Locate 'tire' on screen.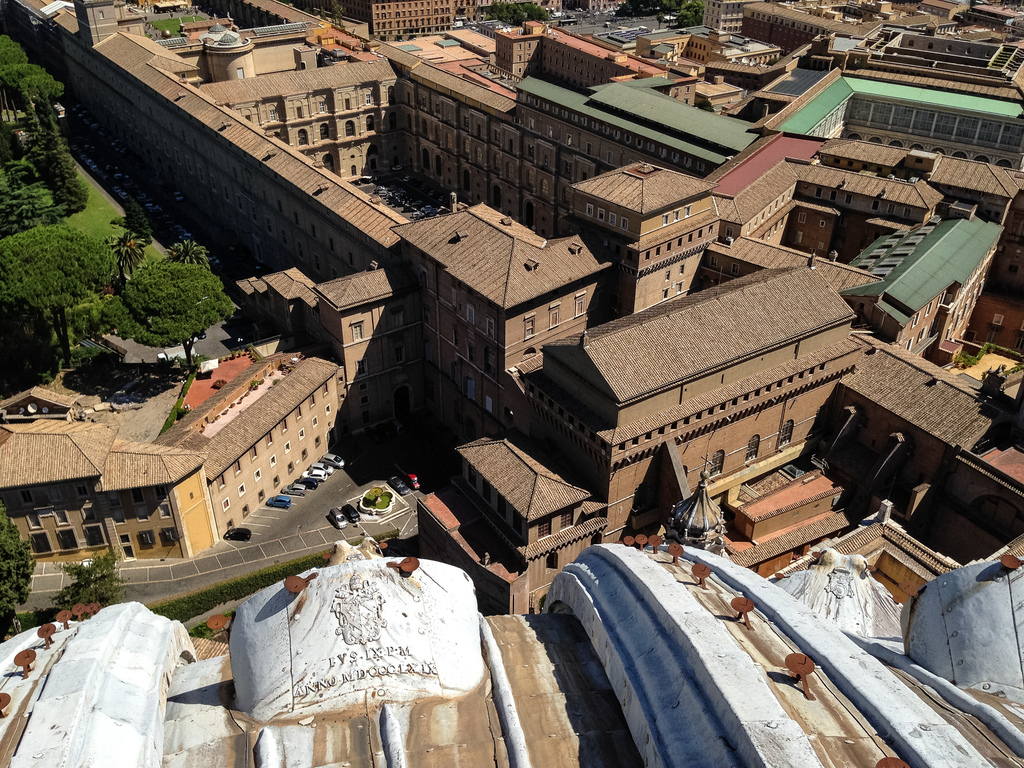
On screen at box(284, 492, 287, 495).
